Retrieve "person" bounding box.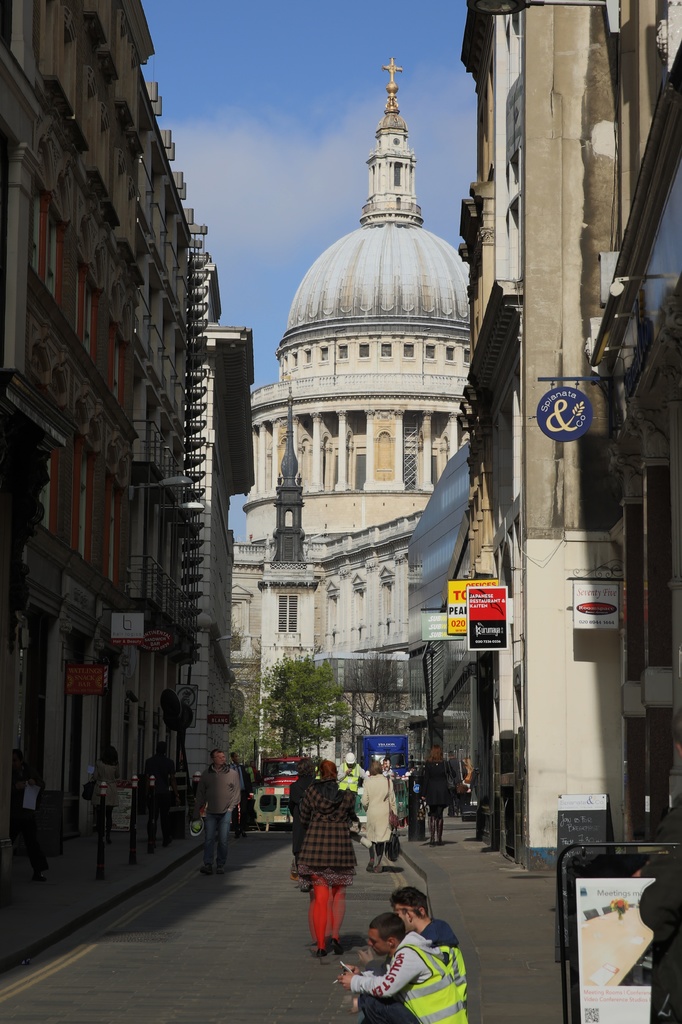
Bounding box: BBox(417, 743, 459, 848).
